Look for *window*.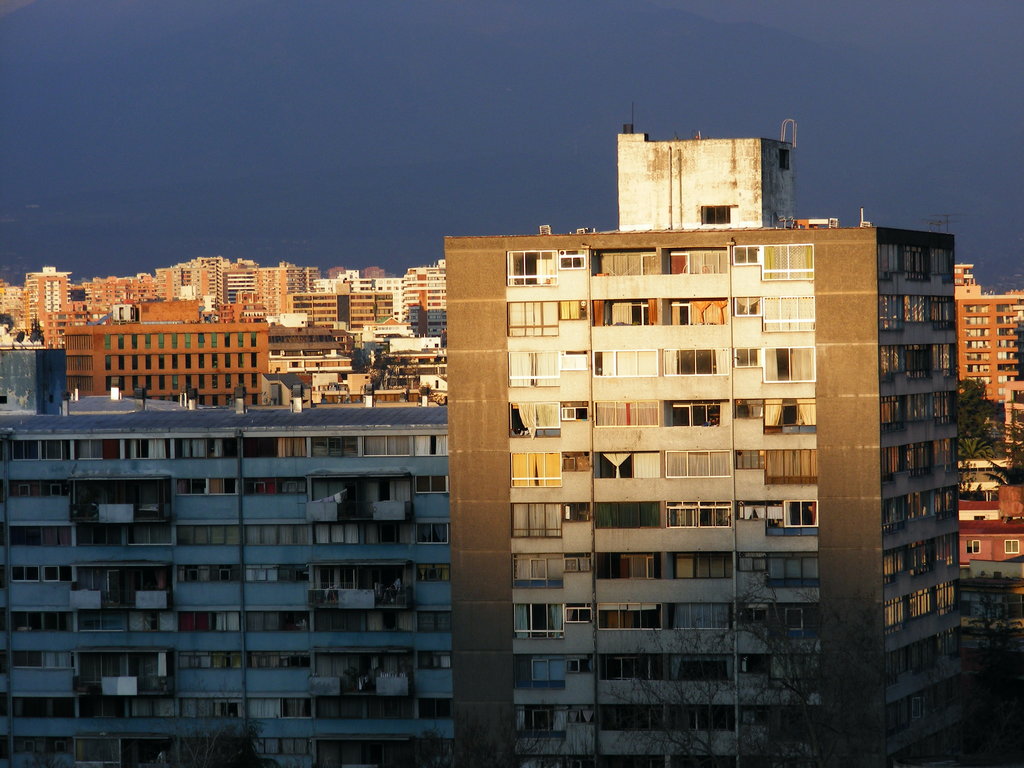
Found: box=[591, 246, 664, 275].
